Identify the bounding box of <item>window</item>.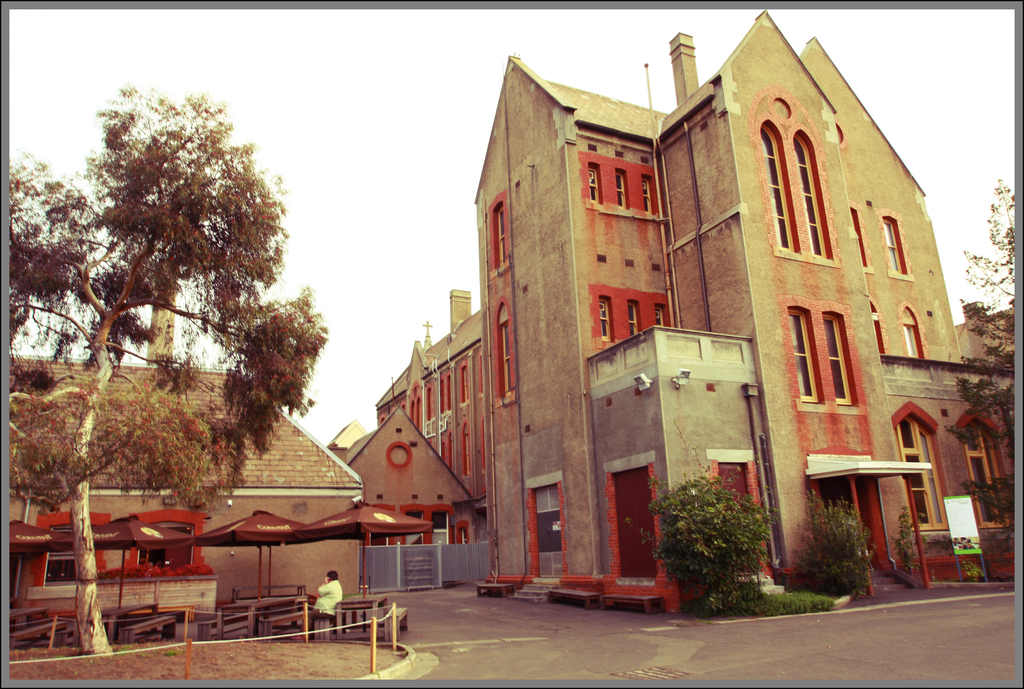
(461,419,471,478).
